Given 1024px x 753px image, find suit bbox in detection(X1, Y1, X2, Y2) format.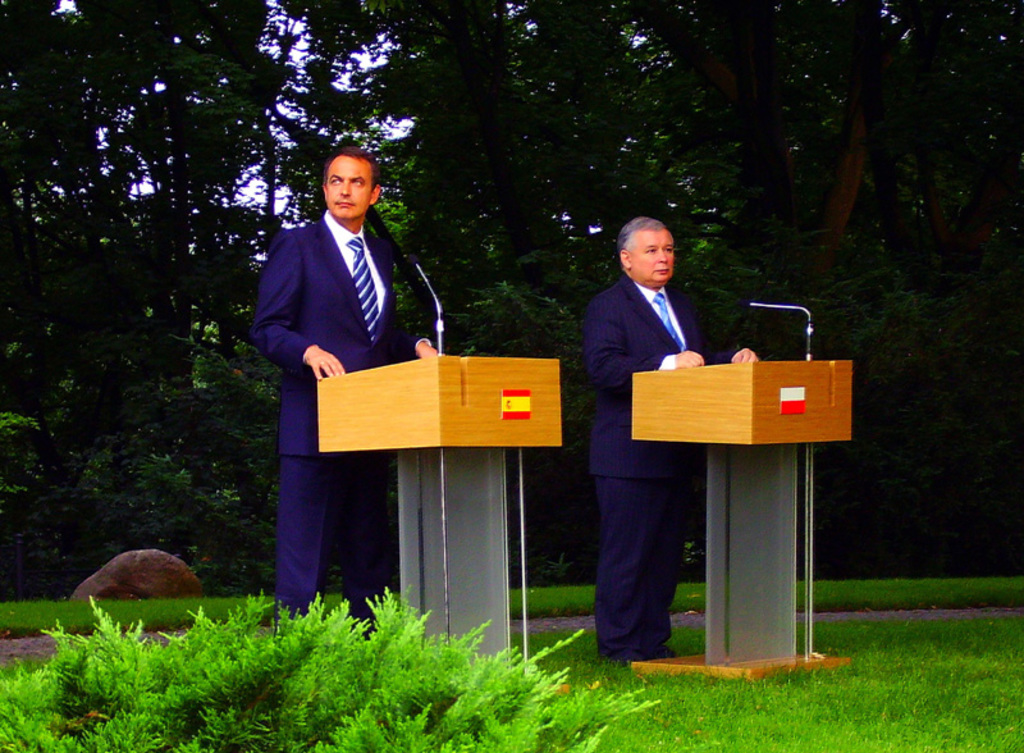
detection(244, 207, 439, 642).
